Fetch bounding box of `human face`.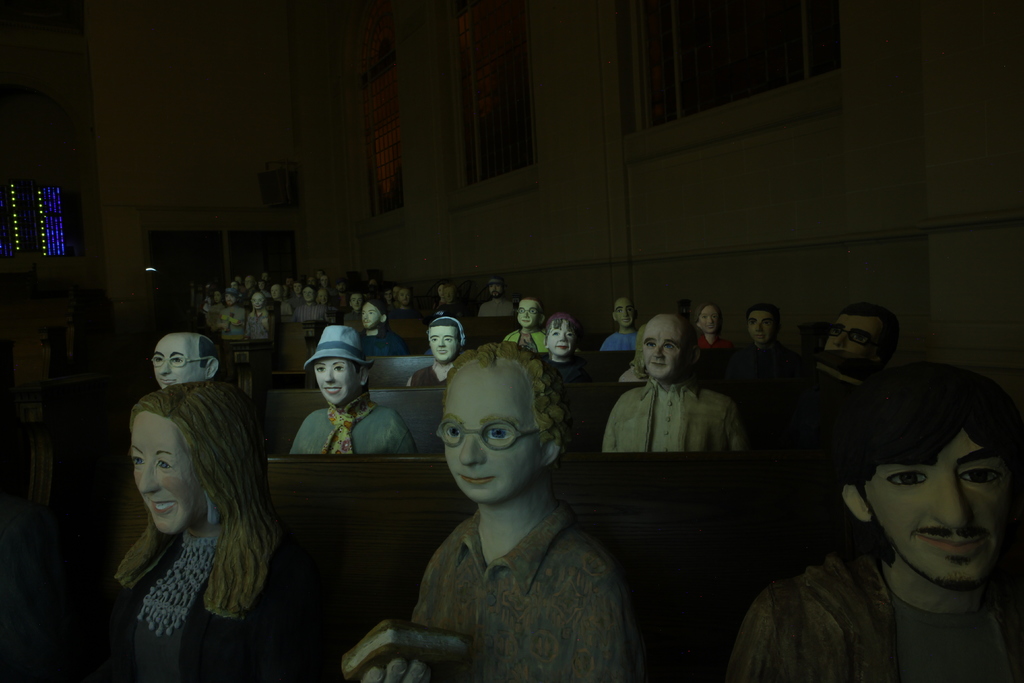
Bbox: 440,363,540,502.
